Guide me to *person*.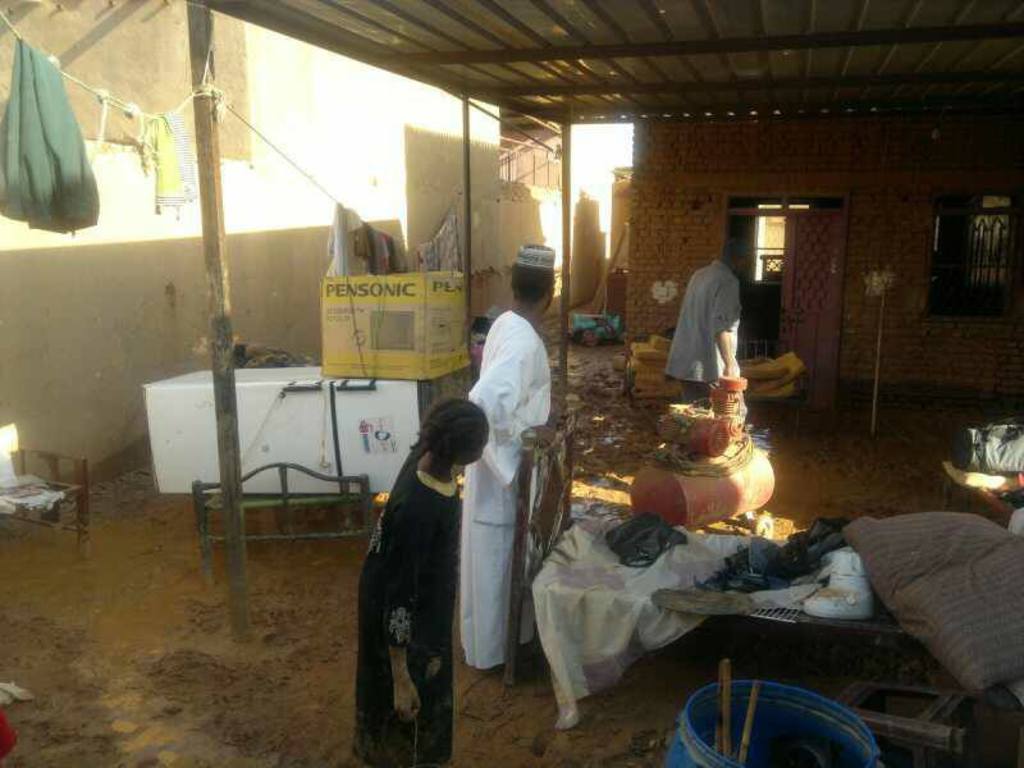
Guidance: box=[667, 237, 765, 433].
